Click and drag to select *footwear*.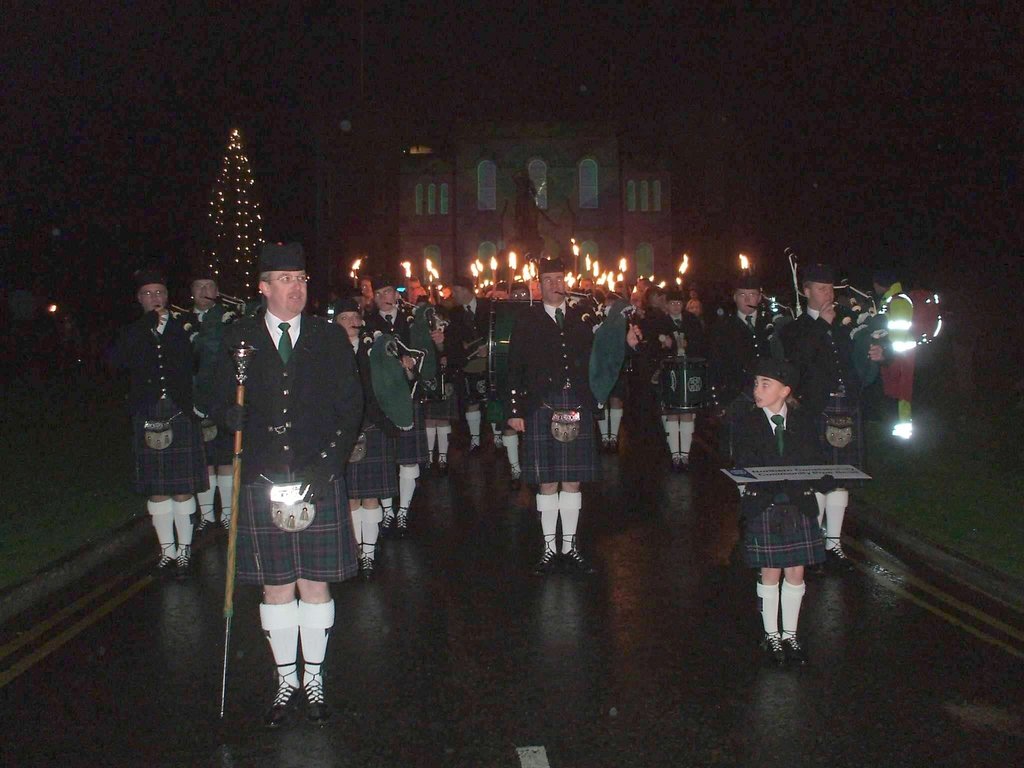
Selection: <region>762, 630, 787, 669</region>.
